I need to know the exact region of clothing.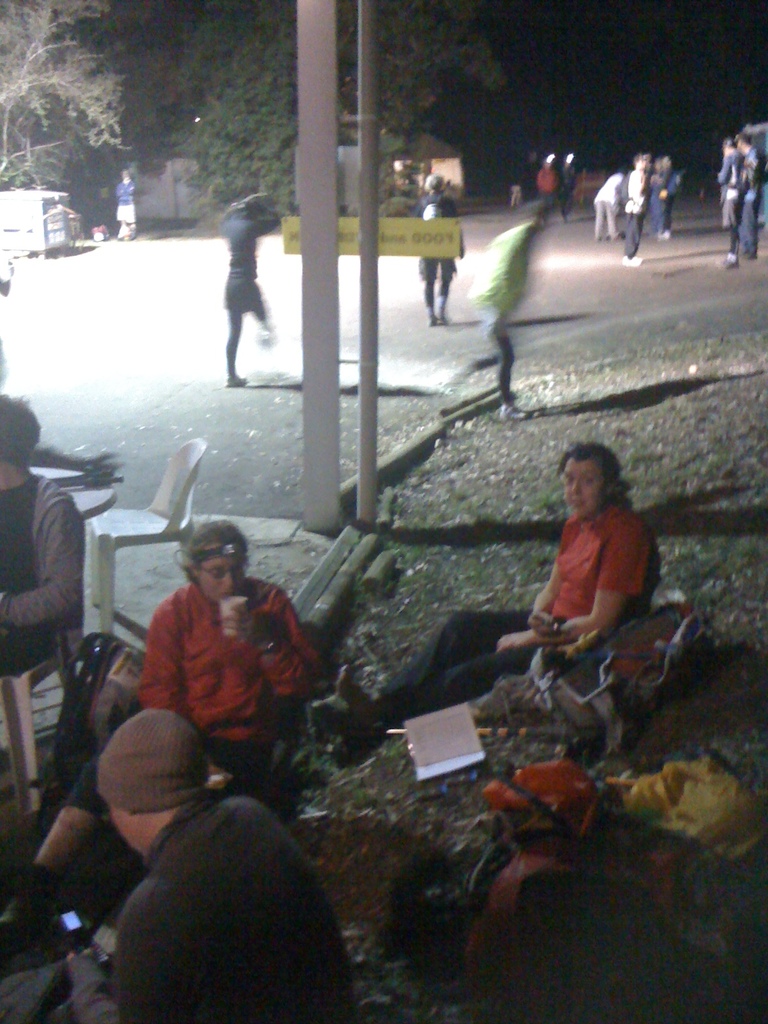
Region: (595, 176, 626, 237).
